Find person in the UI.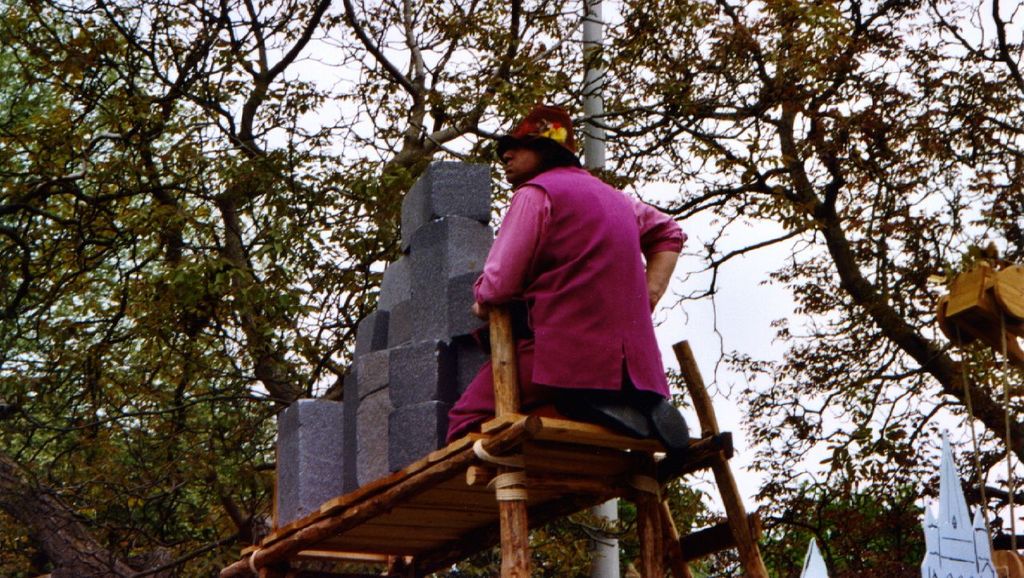
UI element at locate(474, 102, 691, 502).
